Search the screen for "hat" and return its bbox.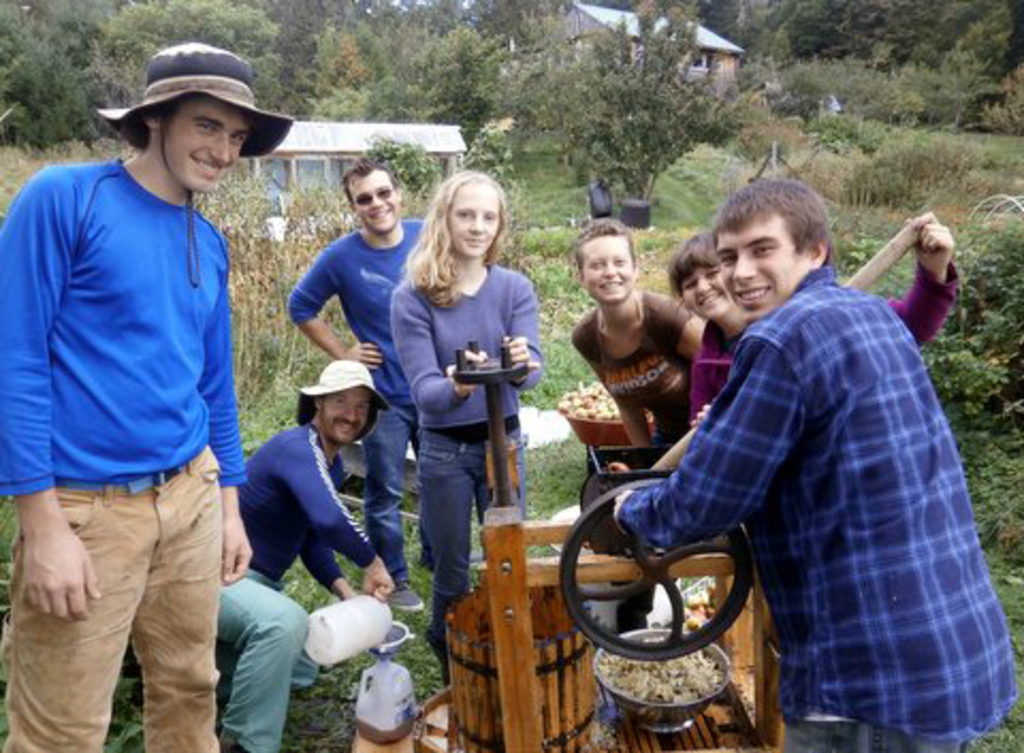
Found: <region>294, 358, 388, 439</region>.
